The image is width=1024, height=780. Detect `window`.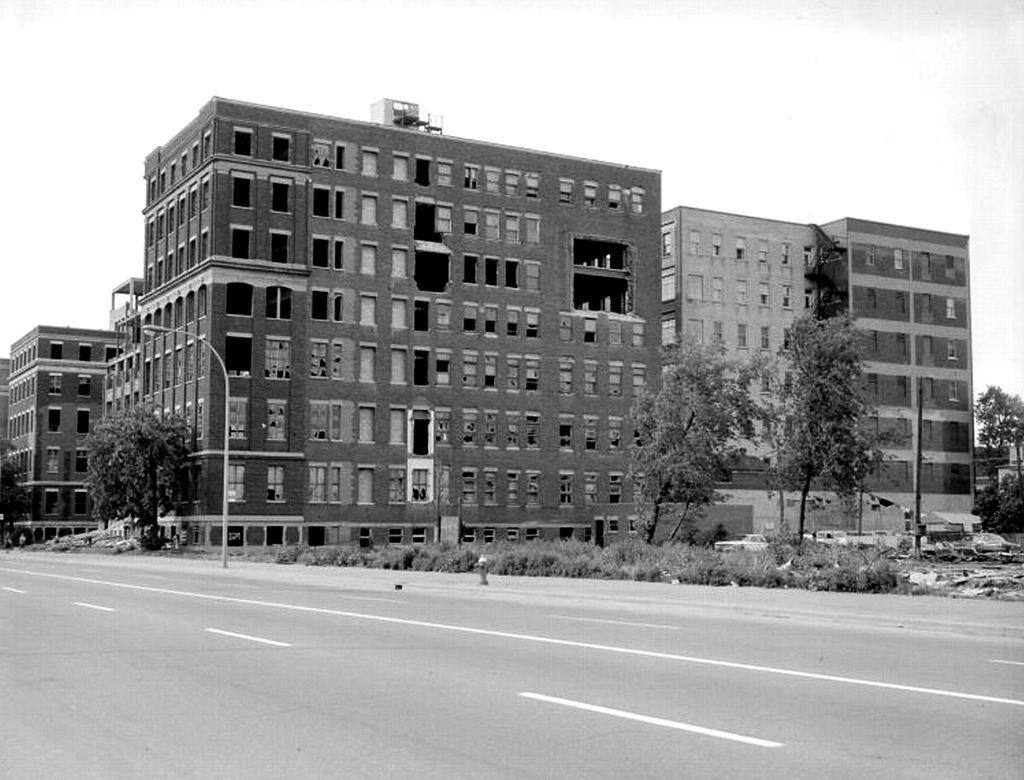
Detection: <region>664, 271, 676, 303</region>.
